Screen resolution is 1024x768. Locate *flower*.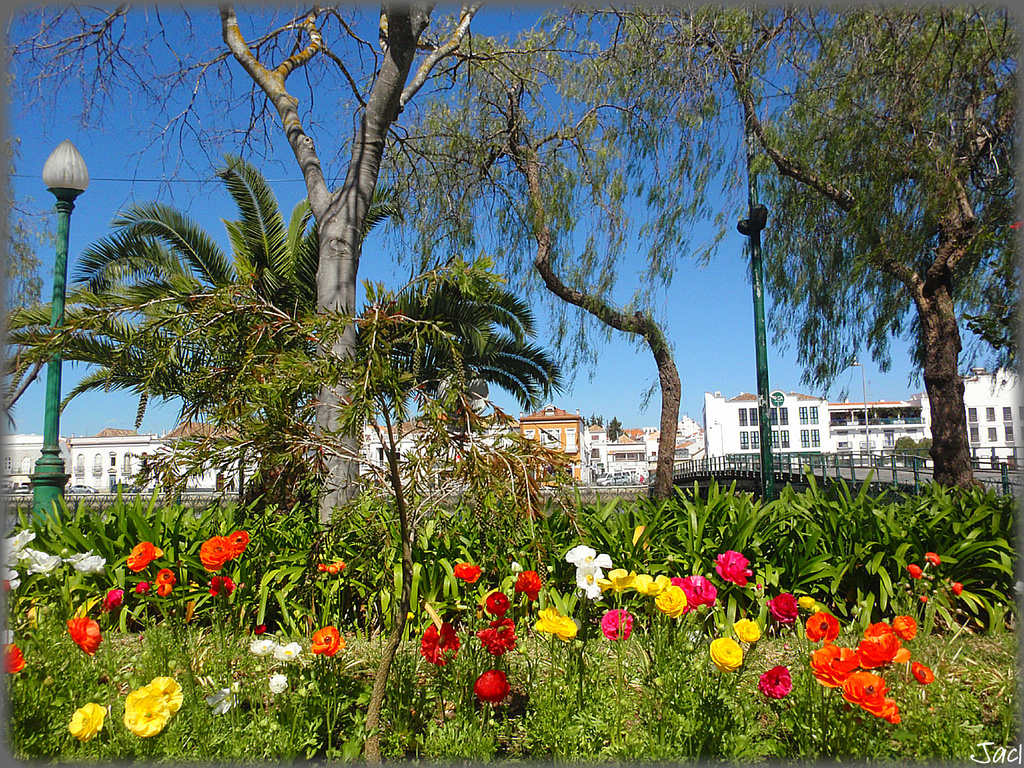
left=95, top=591, right=127, bottom=610.
